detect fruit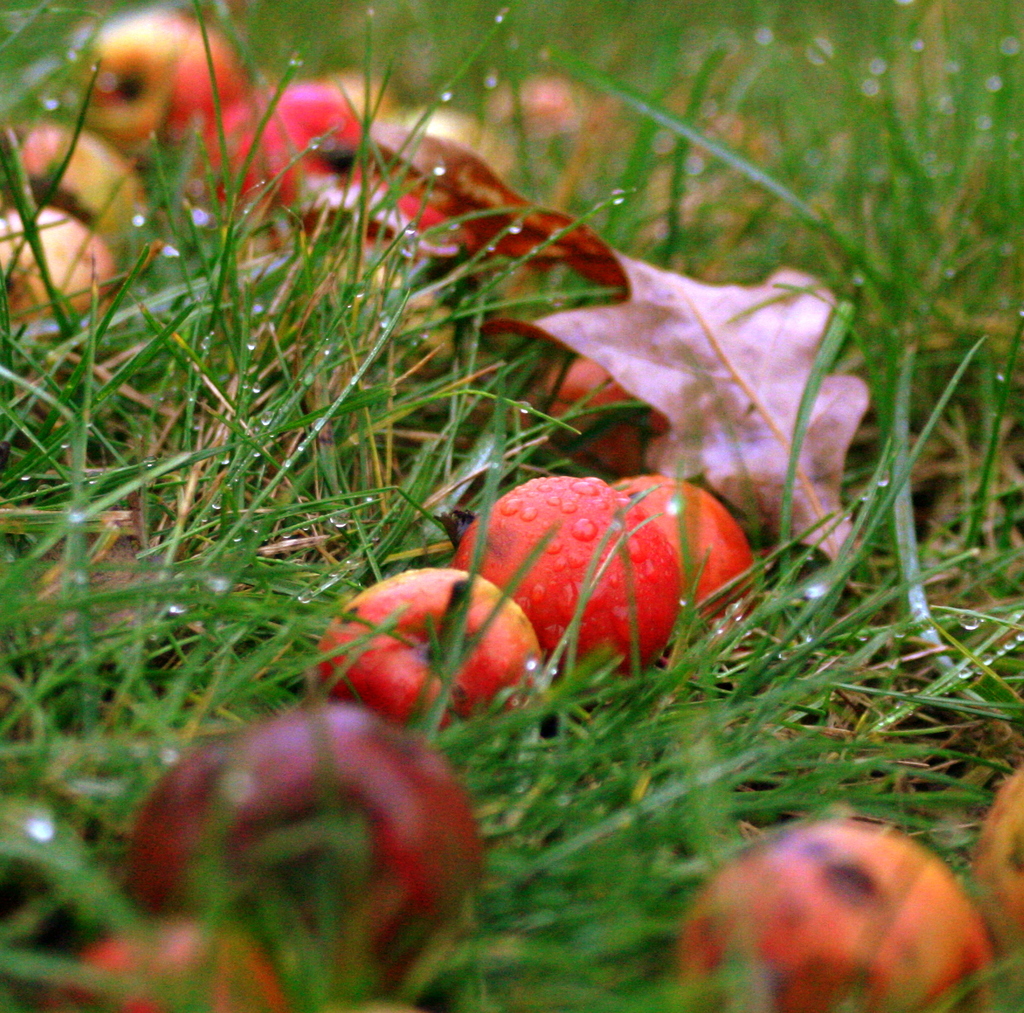
[966, 761, 1023, 943]
